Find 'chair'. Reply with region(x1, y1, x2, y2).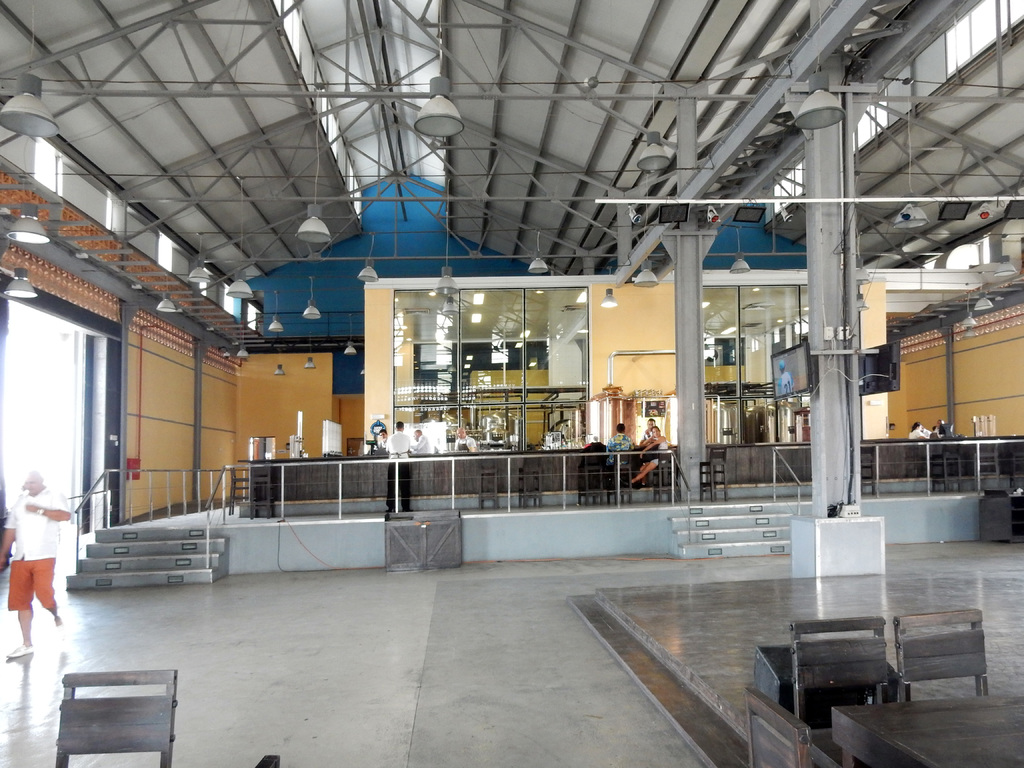
region(743, 686, 816, 767).
